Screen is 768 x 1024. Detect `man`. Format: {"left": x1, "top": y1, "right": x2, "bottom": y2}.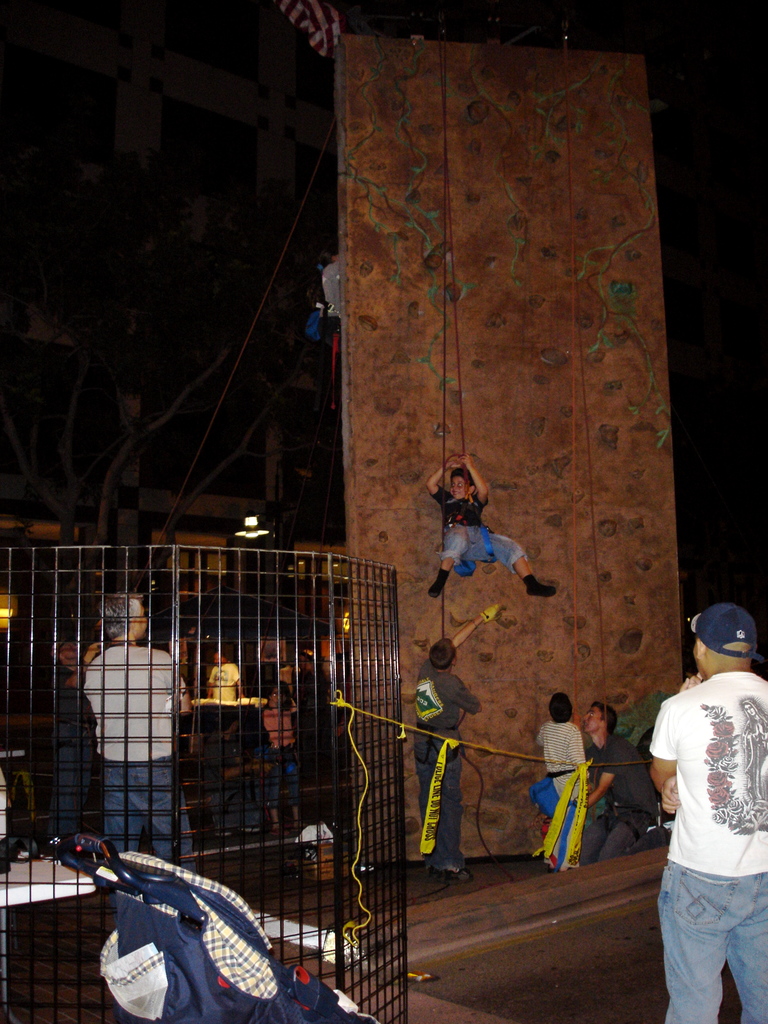
{"left": 567, "top": 698, "right": 672, "bottom": 874}.
